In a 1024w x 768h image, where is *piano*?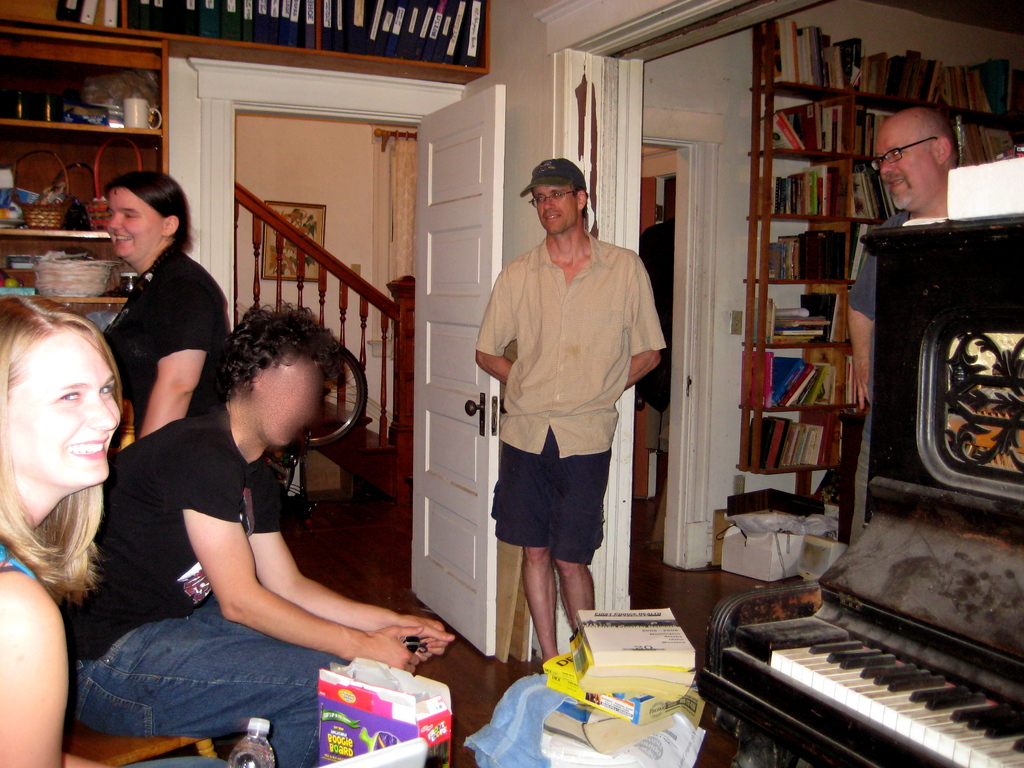
pyautogui.locateOnScreen(702, 553, 1023, 767).
